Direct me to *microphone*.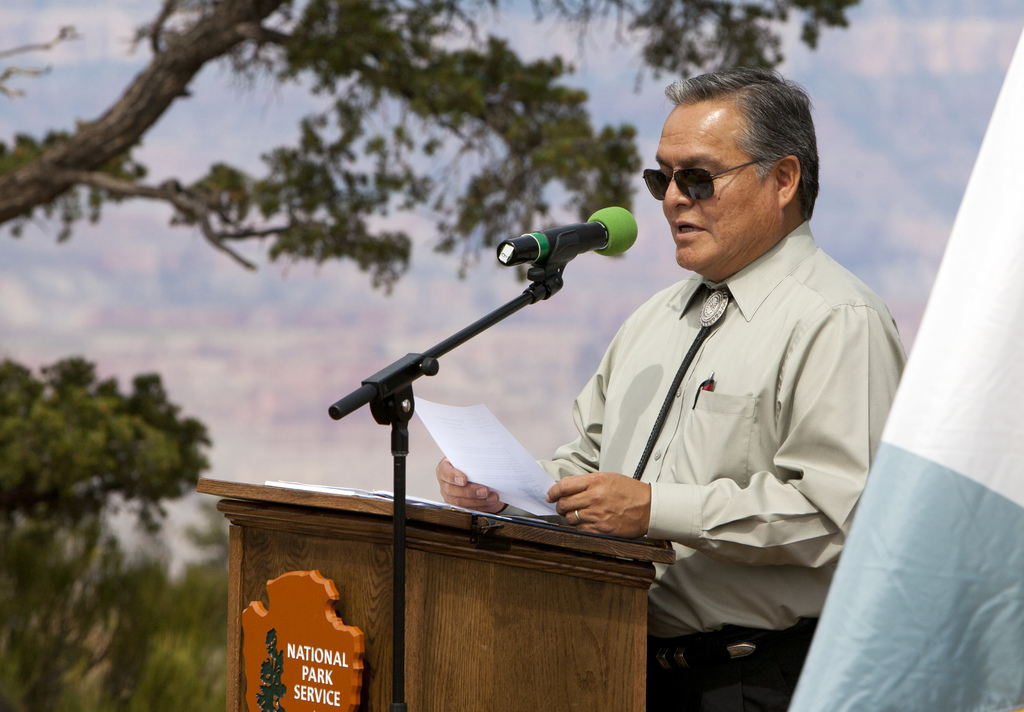
Direction: locate(500, 210, 634, 290).
